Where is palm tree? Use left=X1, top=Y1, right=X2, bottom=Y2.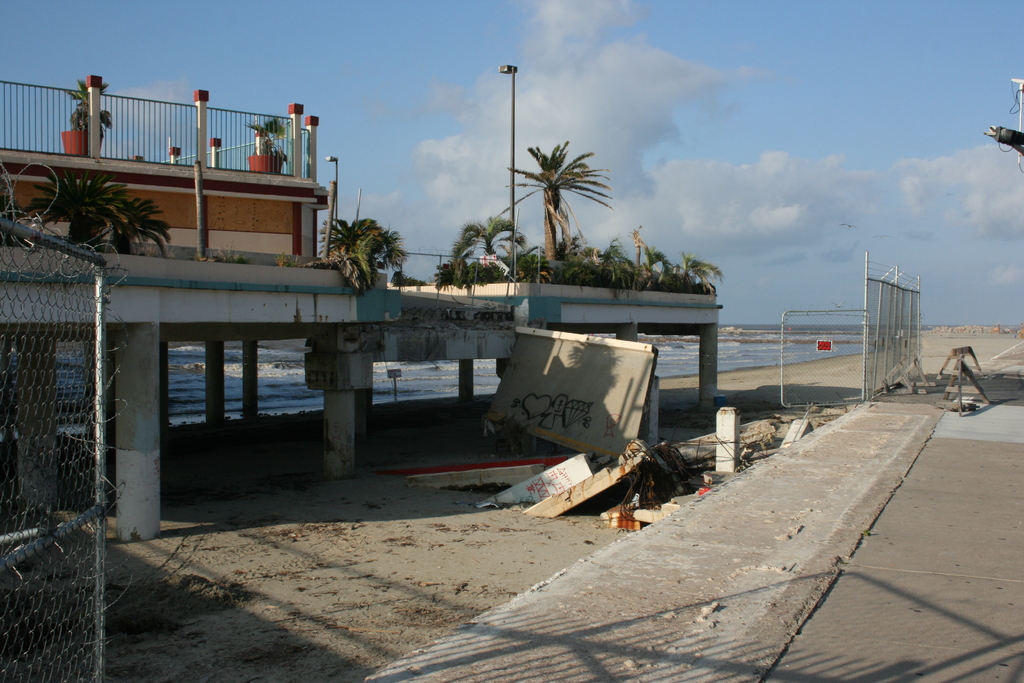
left=512, top=128, right=618, bottom=271.
